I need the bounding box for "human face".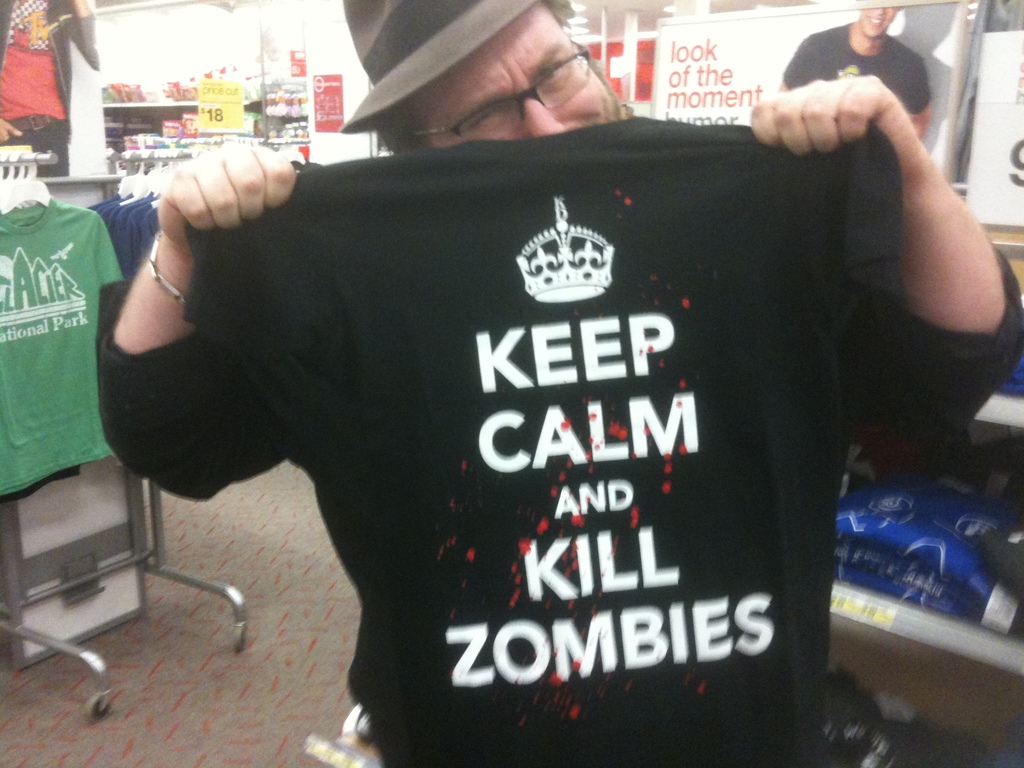
Here it is: 417/0/624/158.
